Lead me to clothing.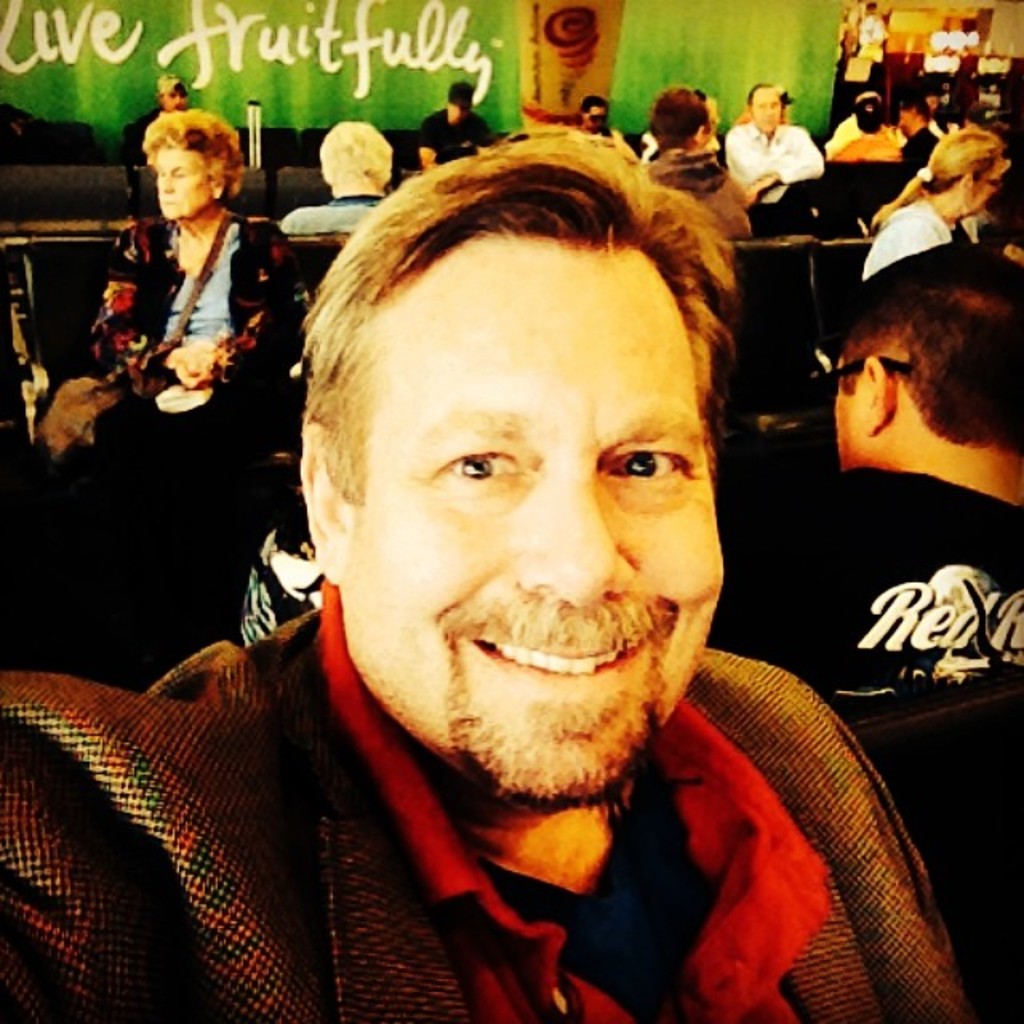
Lead to (858,178,962,291).
